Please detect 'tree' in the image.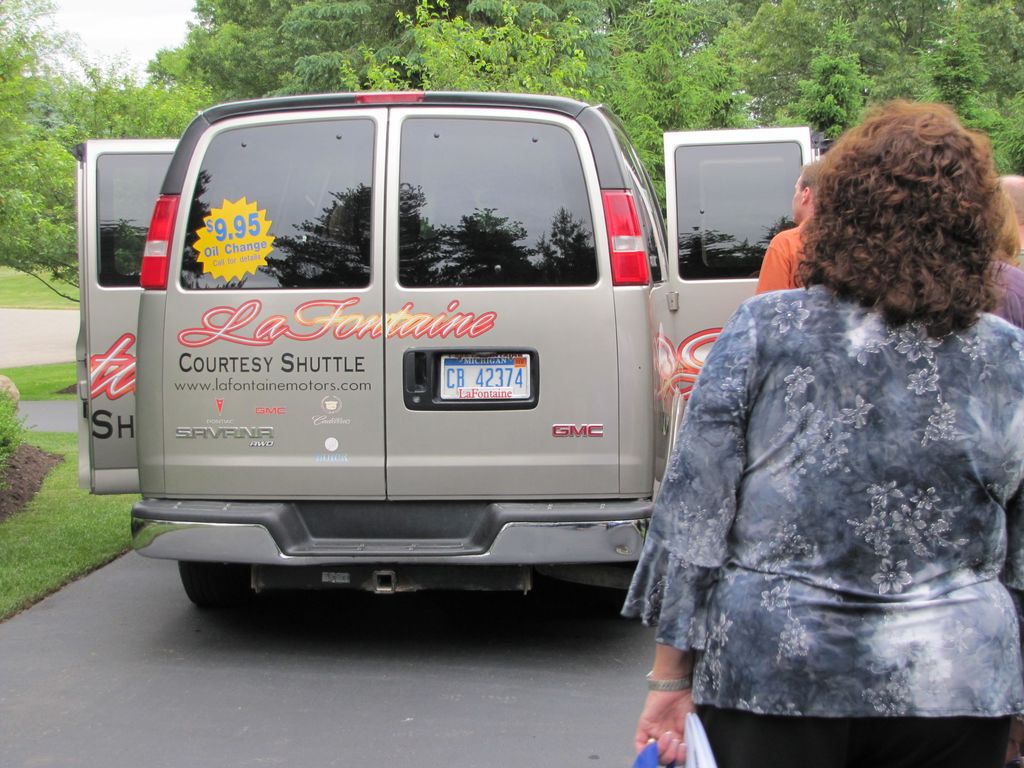
region(750, 0, 957, 131).
